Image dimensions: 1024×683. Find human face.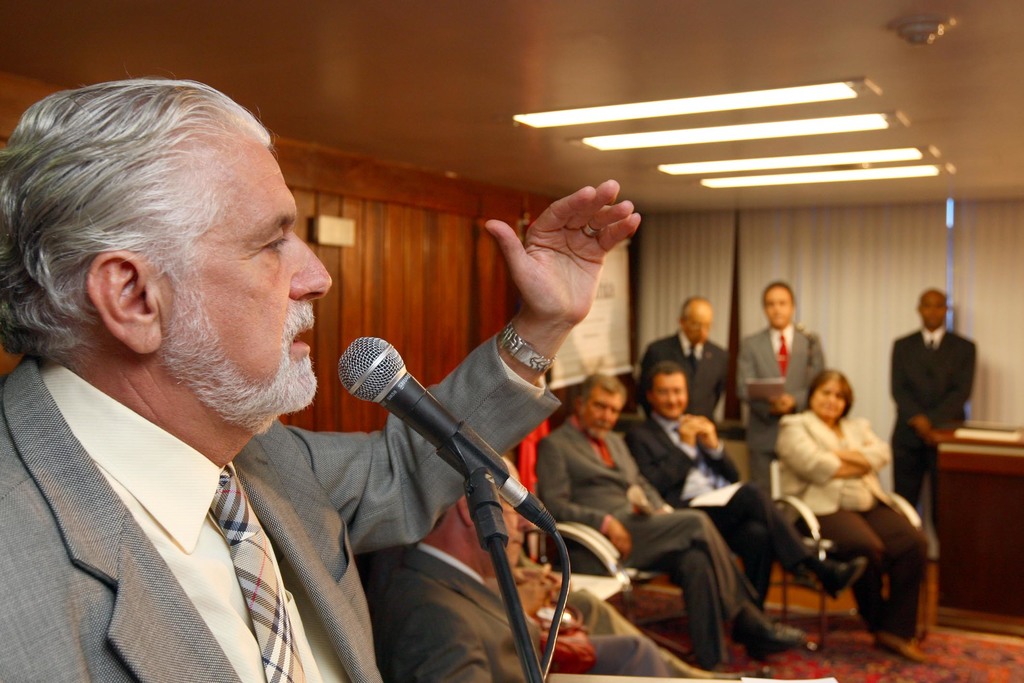
<region>805, 376, 840, 428</region>.
